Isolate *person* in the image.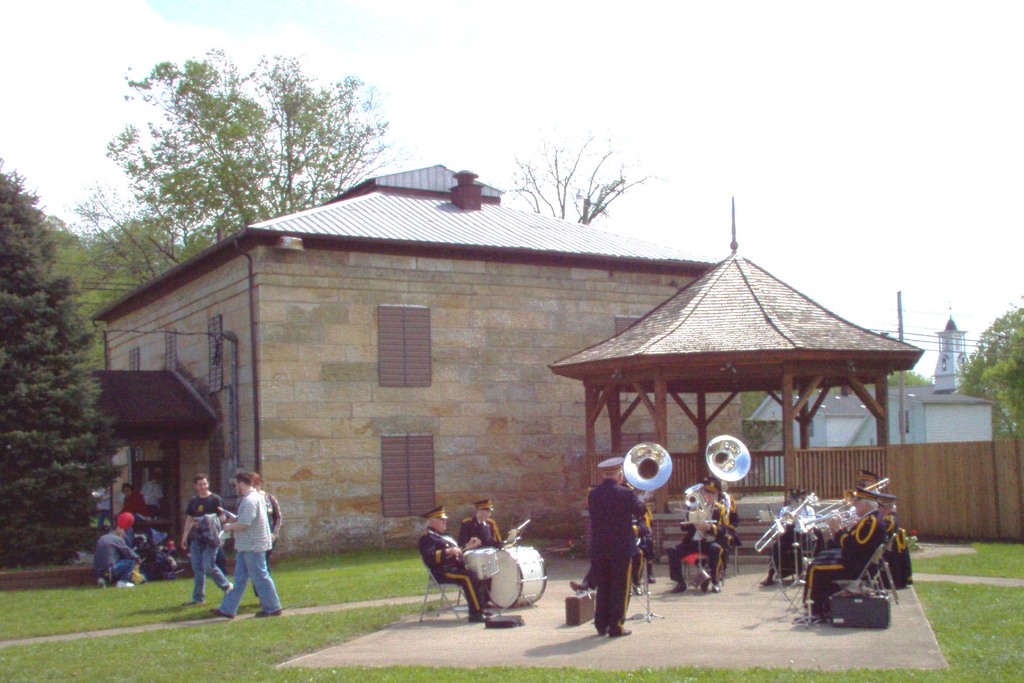
Isolated region: 460 500 518 591.
